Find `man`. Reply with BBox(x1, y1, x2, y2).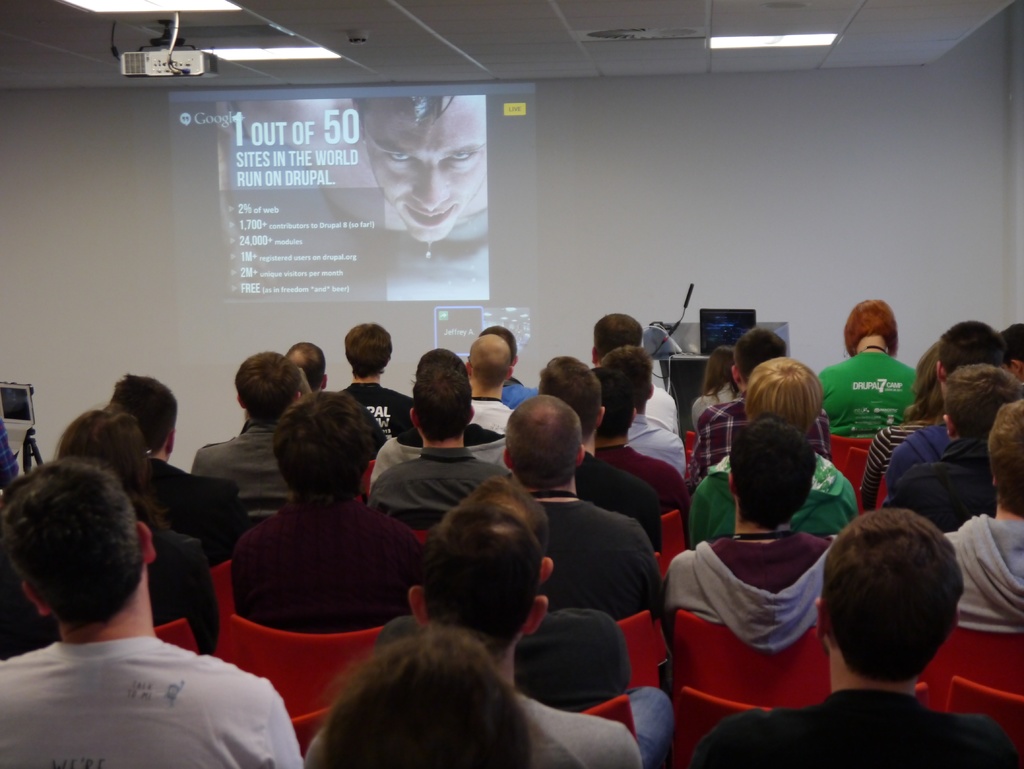
BBox(234, 95, 487, 244).
